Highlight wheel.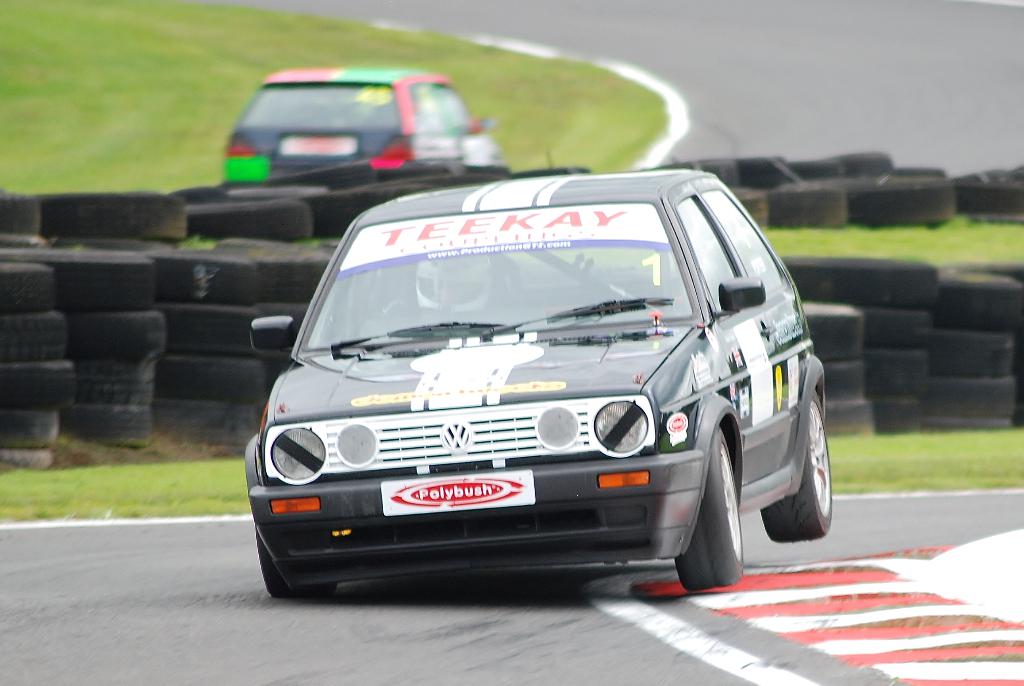
Highlighted region: box(256, 527, 332, 598).
